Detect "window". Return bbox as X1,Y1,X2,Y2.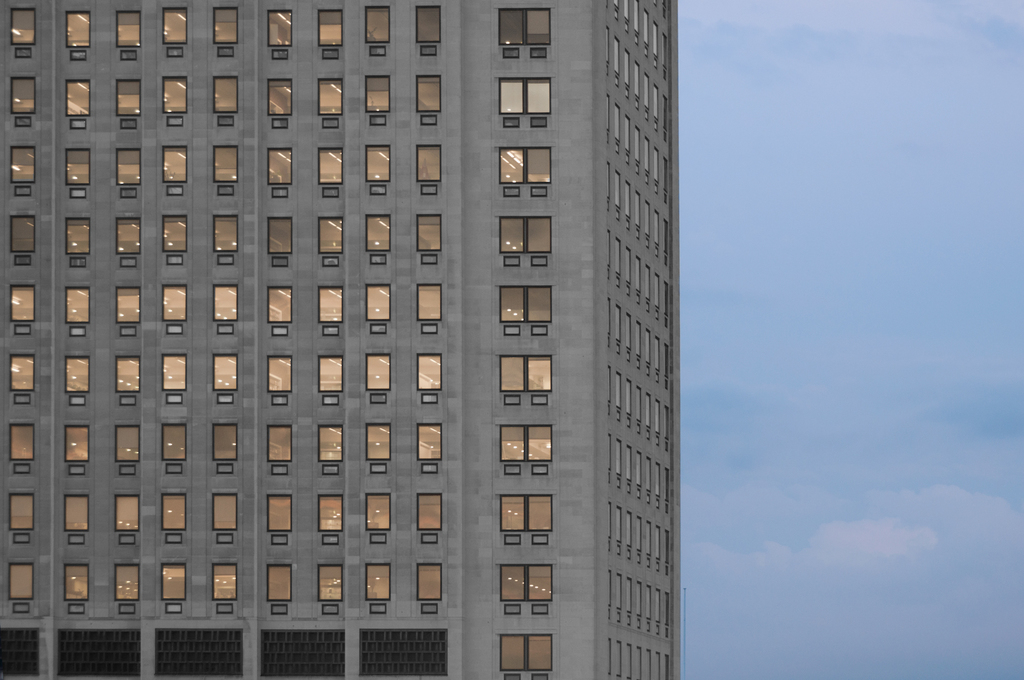
494,140,549,190.
